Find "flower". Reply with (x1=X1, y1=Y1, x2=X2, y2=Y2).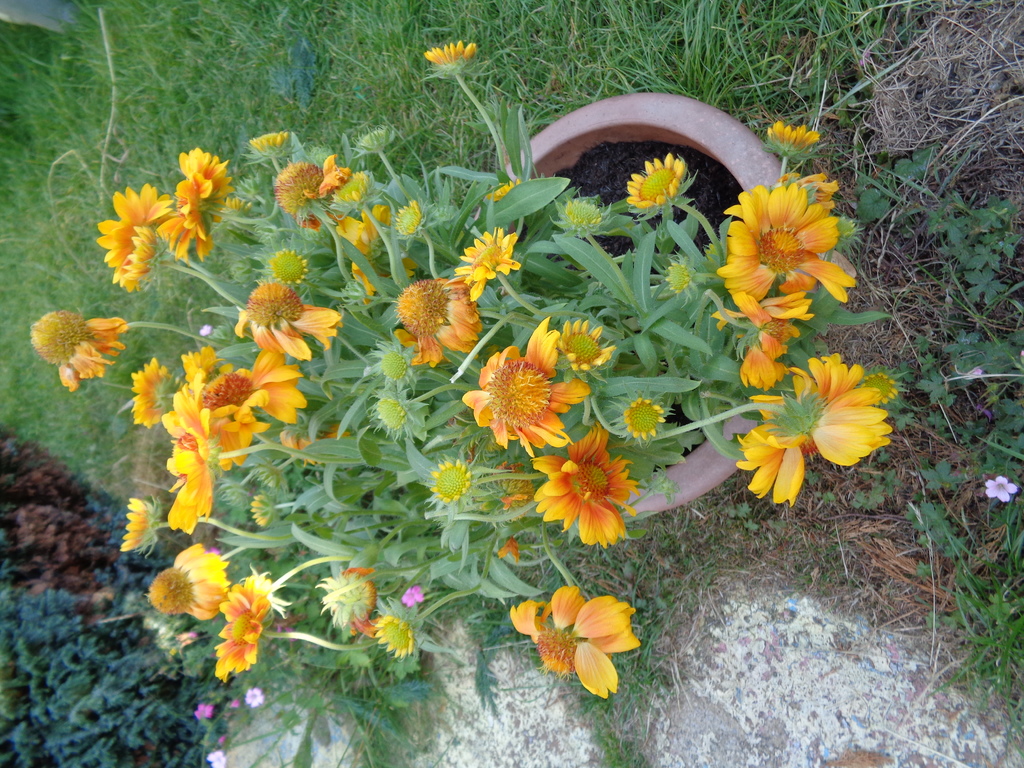
(x1=163, y1=141, x2=241, y2=259).
